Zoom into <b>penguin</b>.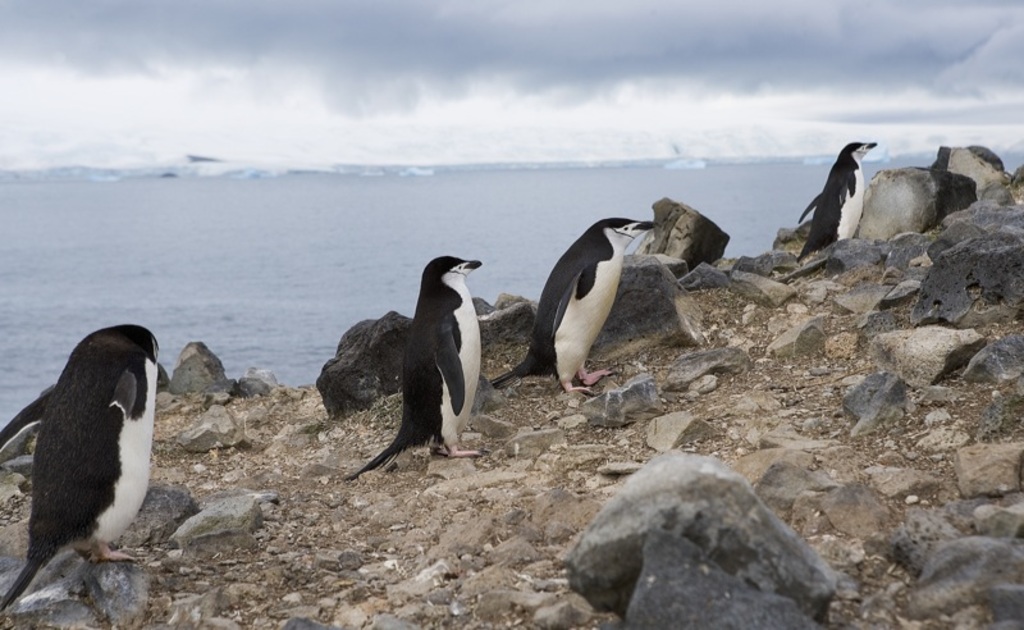
Zoom target: (x1=0, y1=320, x2=161, y2=613).
